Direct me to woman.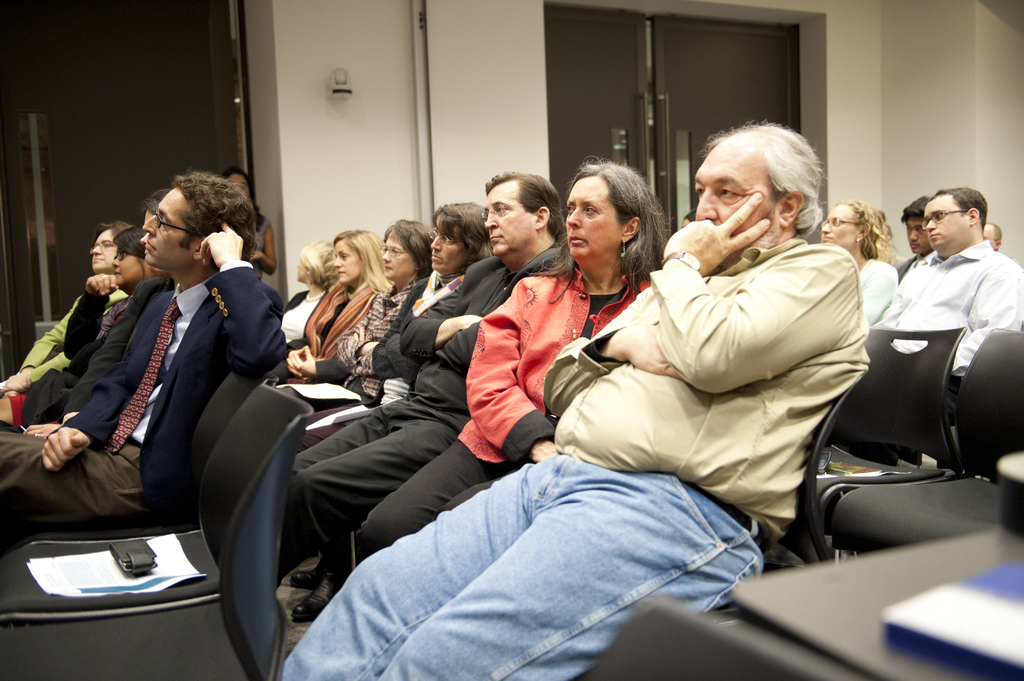
Direction: crop(1, 229, 164, 429).
